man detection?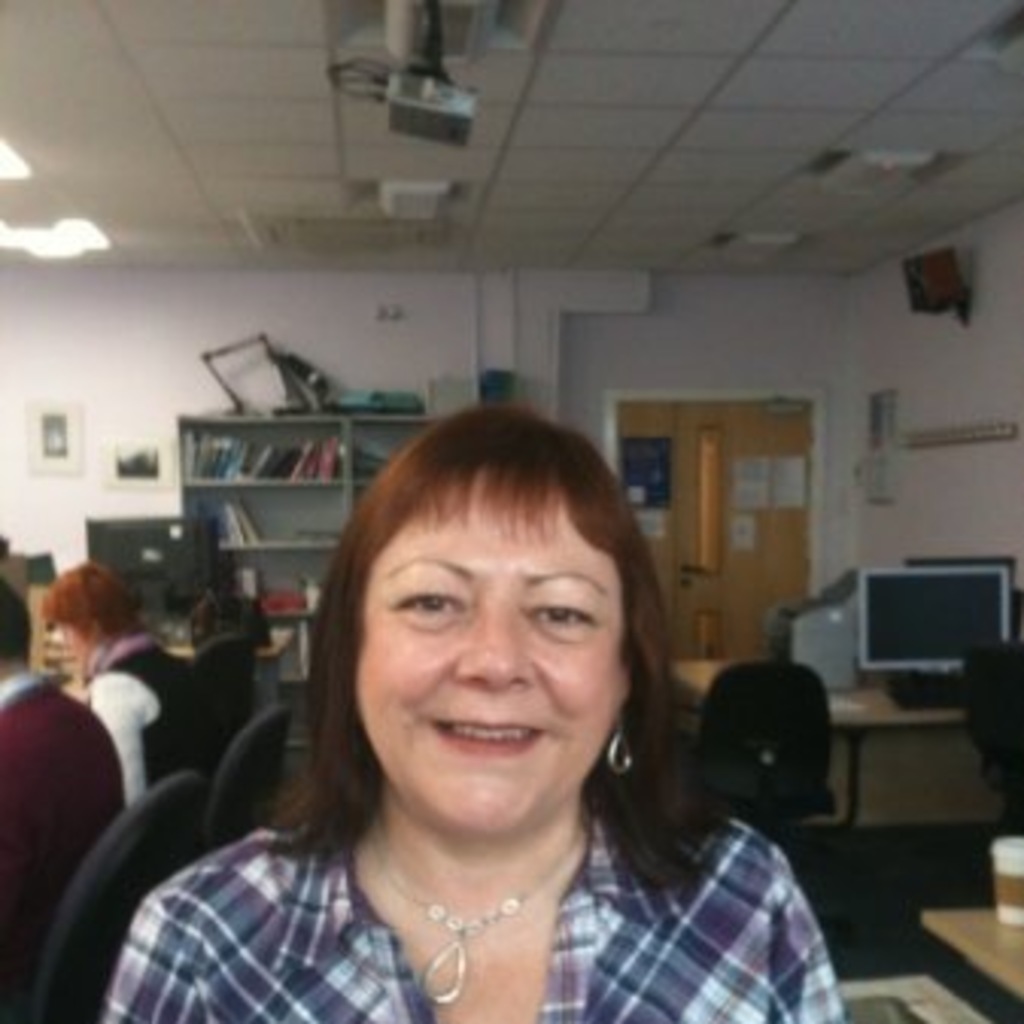
left=30, top=565, right=213, bottom=802
